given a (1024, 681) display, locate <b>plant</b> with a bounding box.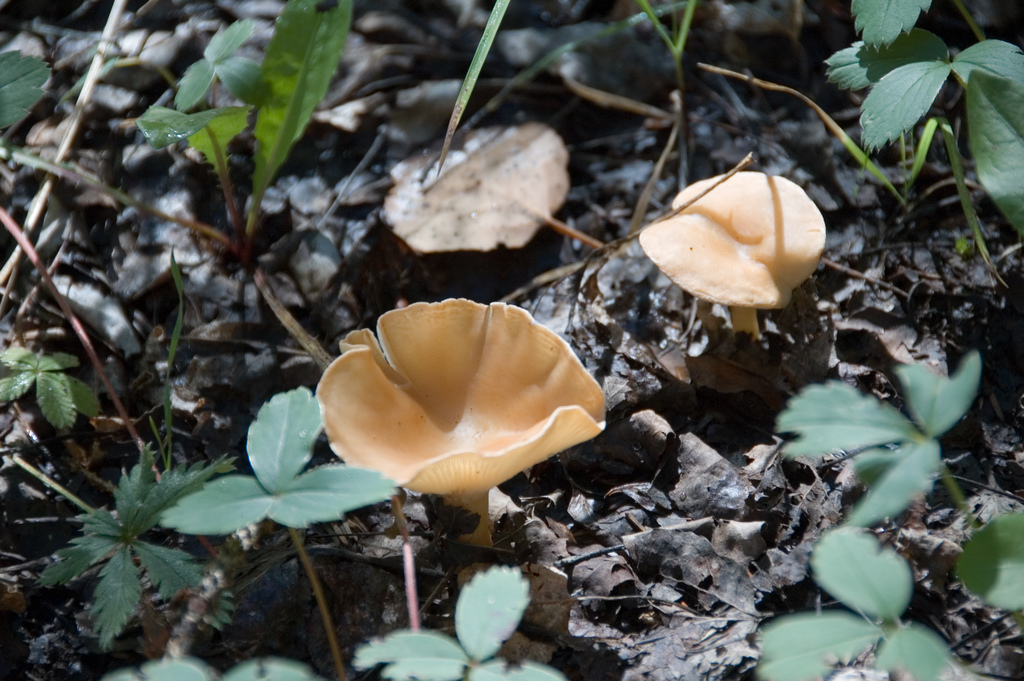
Located: bbox=(0, 39, 58, 135).
